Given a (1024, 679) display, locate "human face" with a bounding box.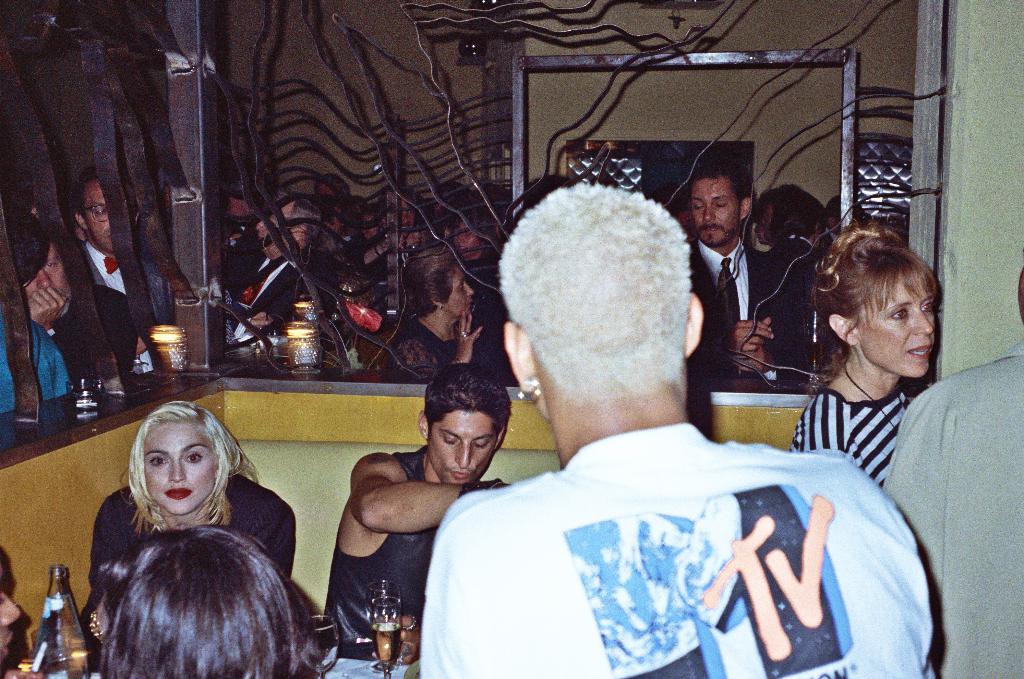
Located: Rect(81, 177, 139, 254).
